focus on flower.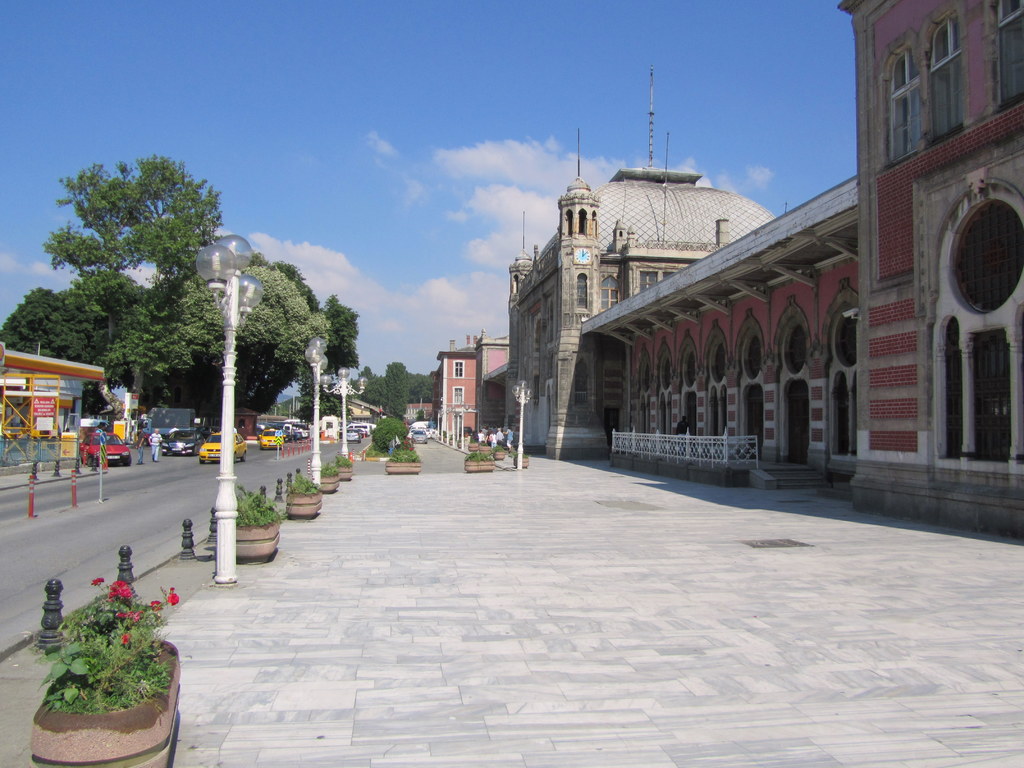
Focused at (122, 636, 129, 650).
